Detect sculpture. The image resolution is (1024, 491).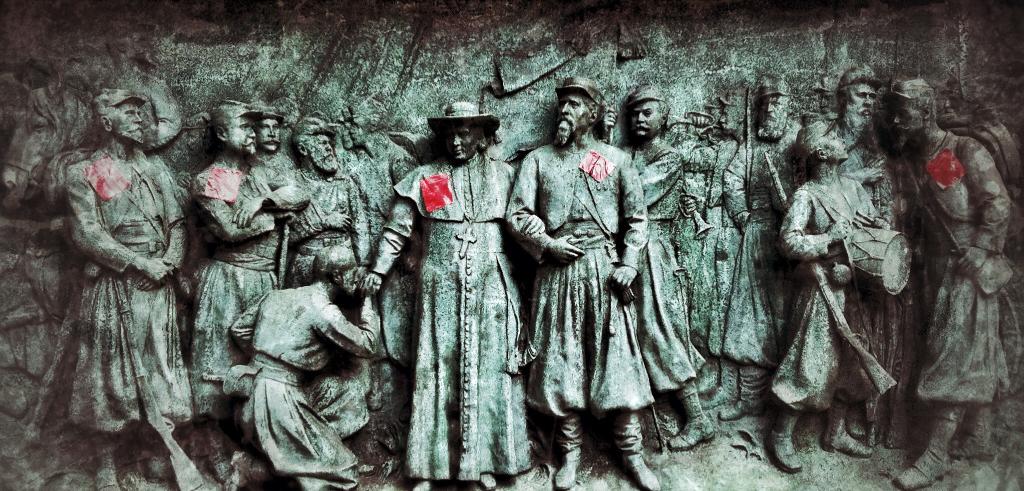
255,104,298,182.
